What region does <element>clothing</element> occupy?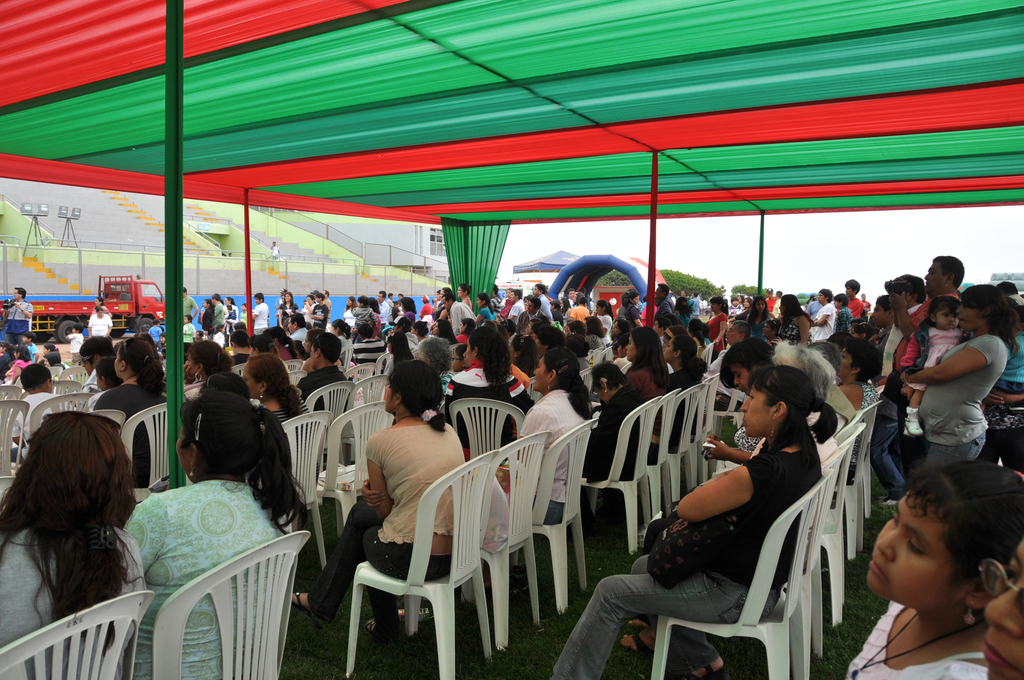
[left=12, top=360, right=29, bottom=378].
